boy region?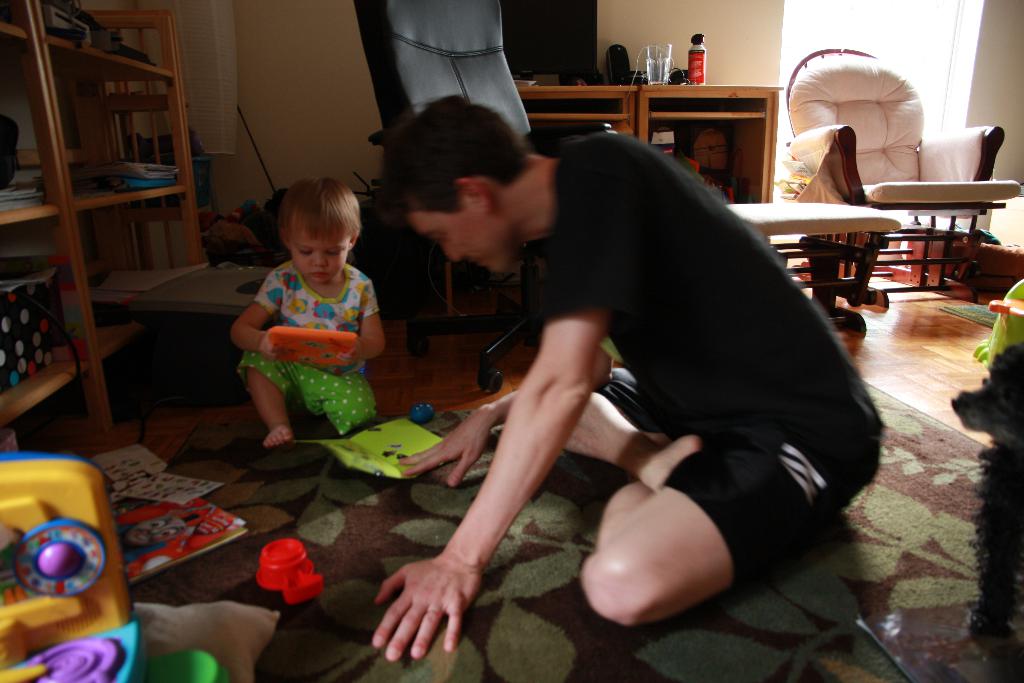
select_region(230, 170, 390, 447)
